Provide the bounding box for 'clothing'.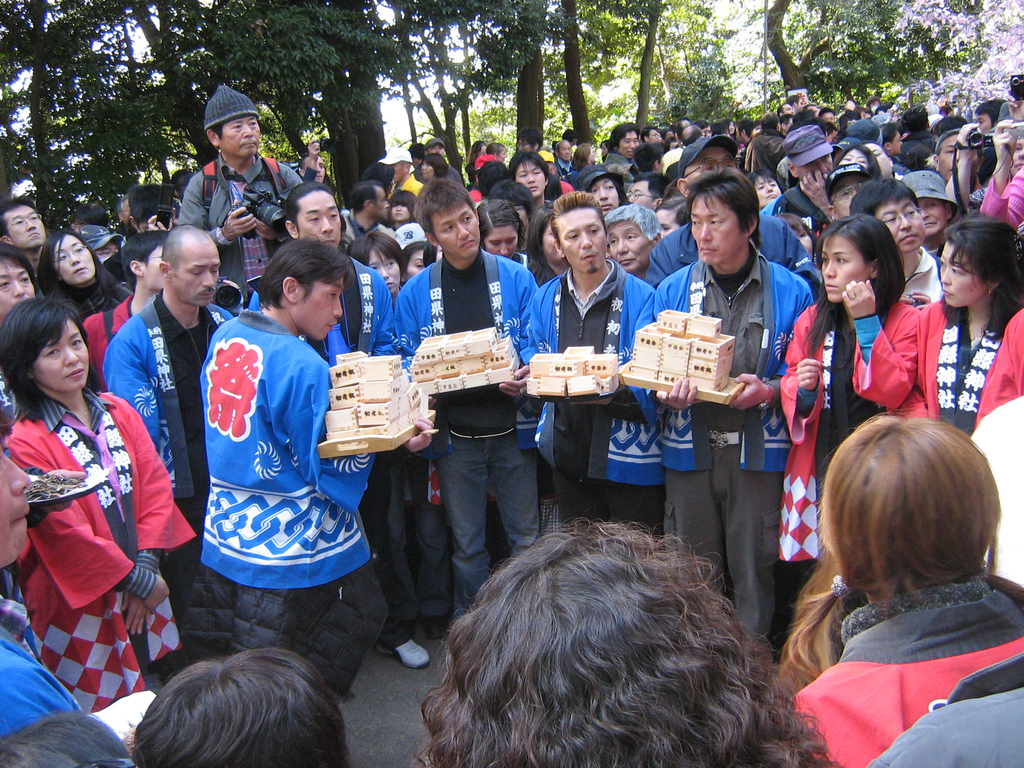
[173,273,386,662].
